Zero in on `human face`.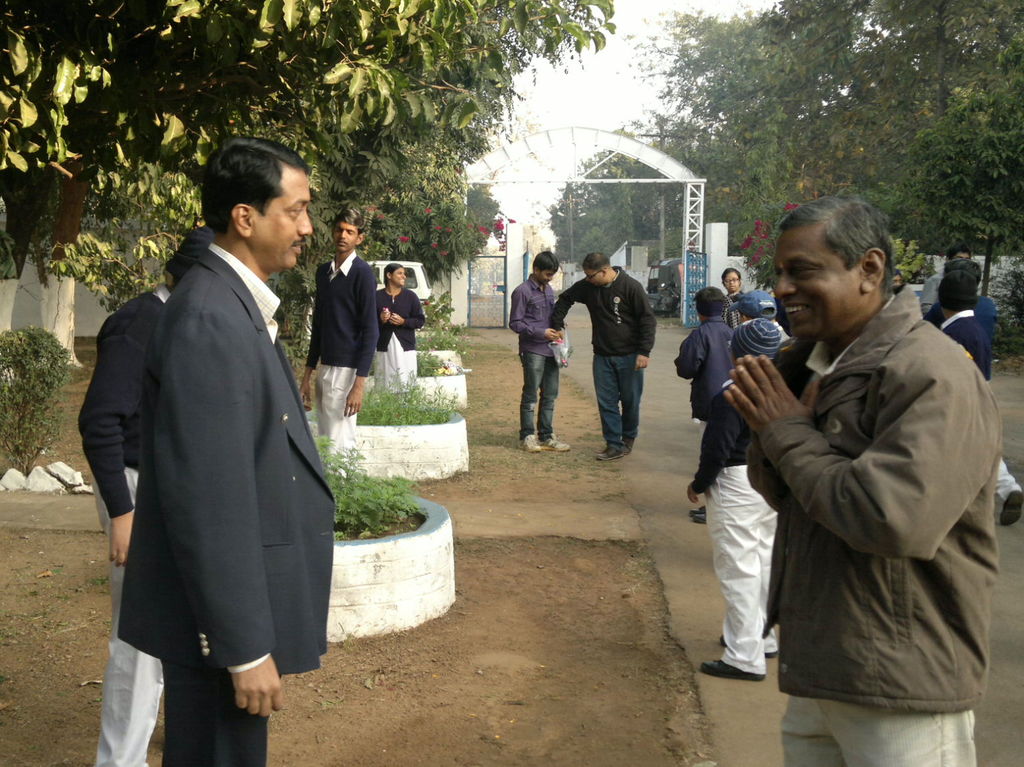
Zeroed in: 538 270 556 287.
